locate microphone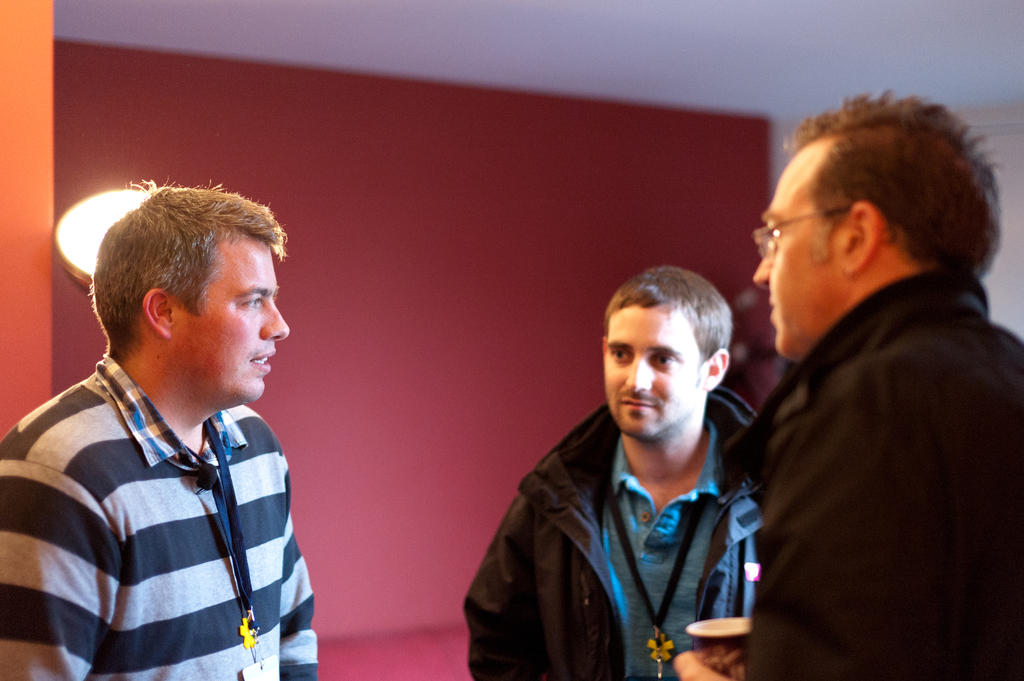
194,463,220,491
